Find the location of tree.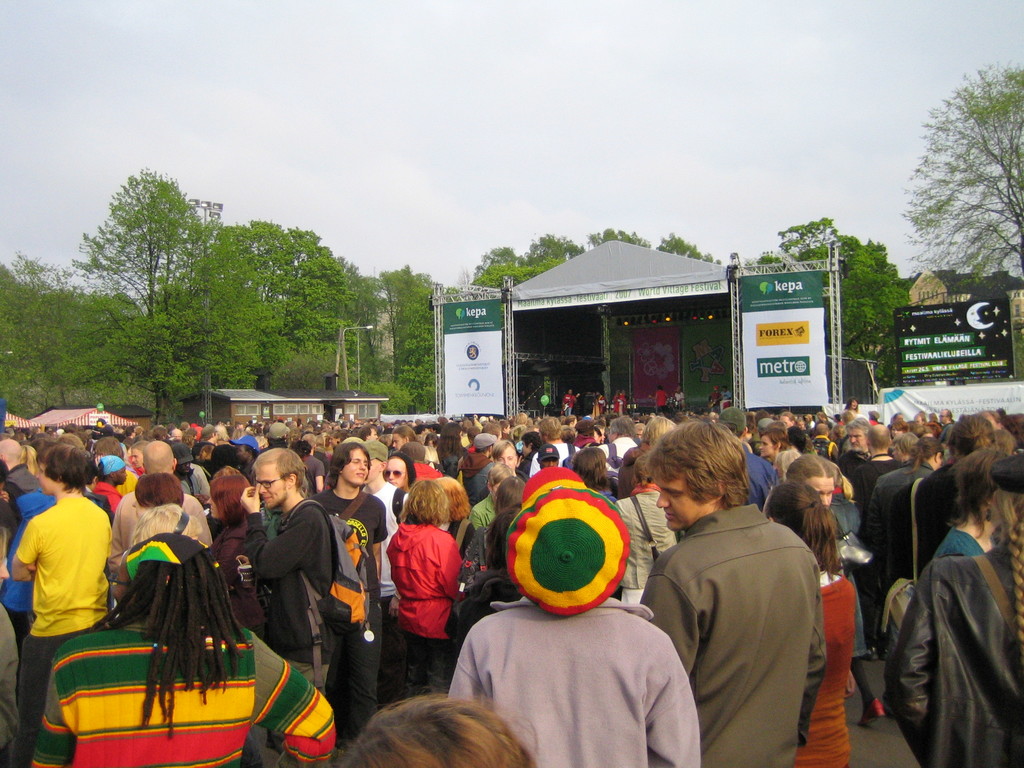
Location: box=[908, 52, 1021, 300].
